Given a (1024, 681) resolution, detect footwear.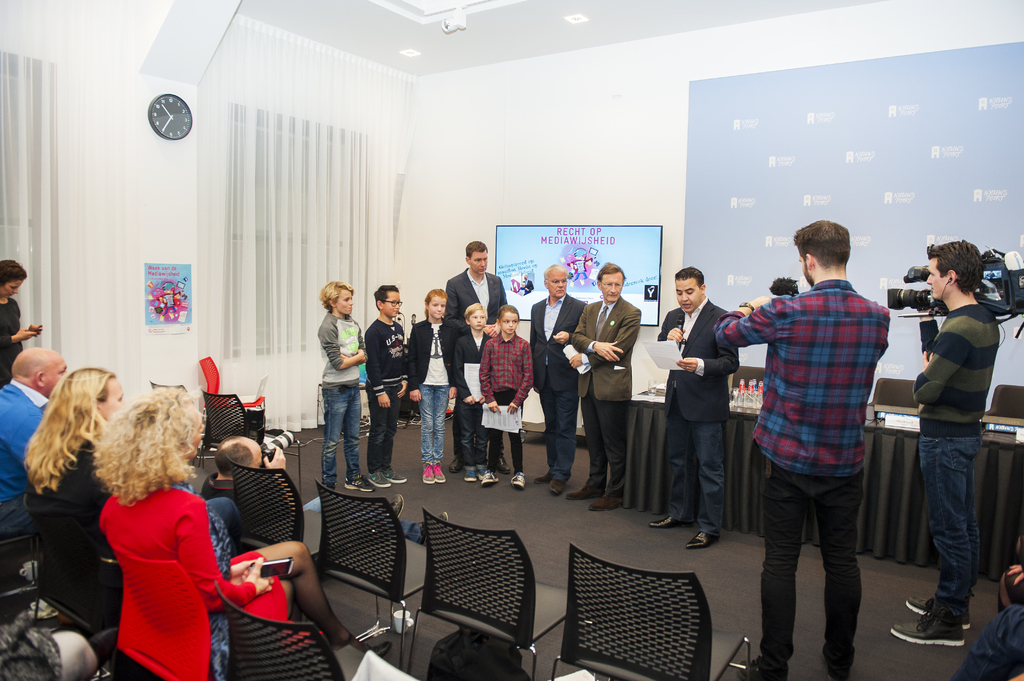
box=[421, 463, 434, 486].
